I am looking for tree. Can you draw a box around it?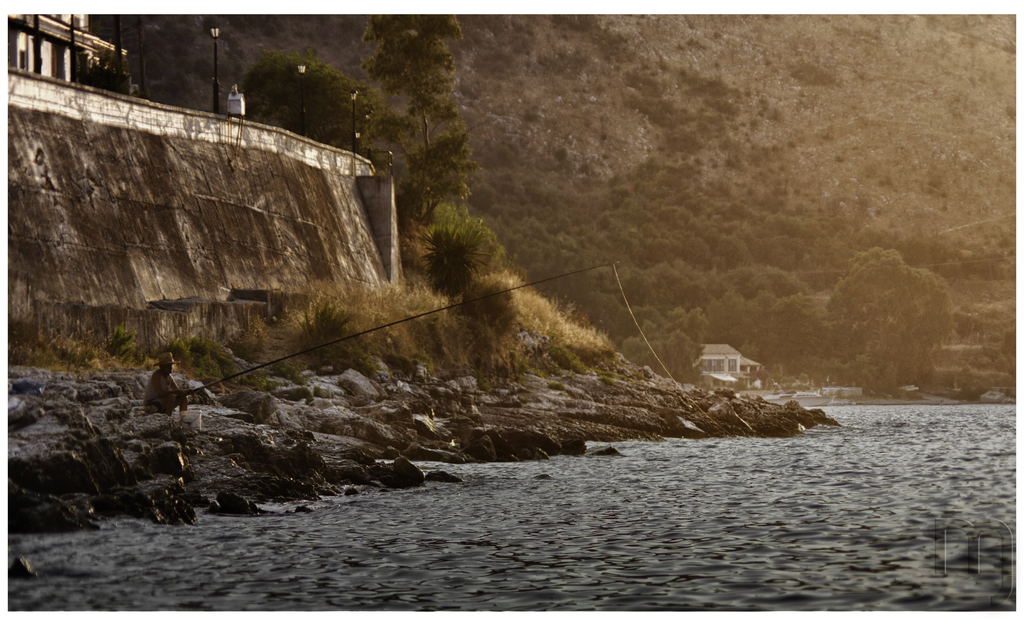
Sure, the bounding box is x1=829 y1=242 x2=964 y2=381.
